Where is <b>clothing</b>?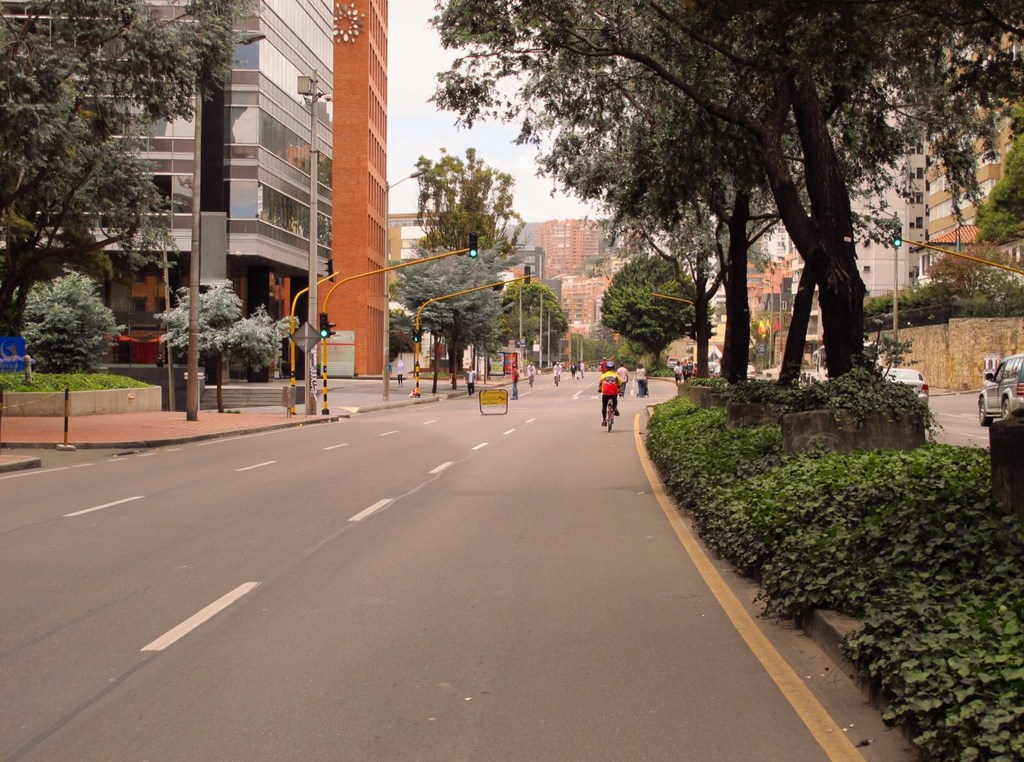
(x1=635, y1=364, x2=646, y2=399).
